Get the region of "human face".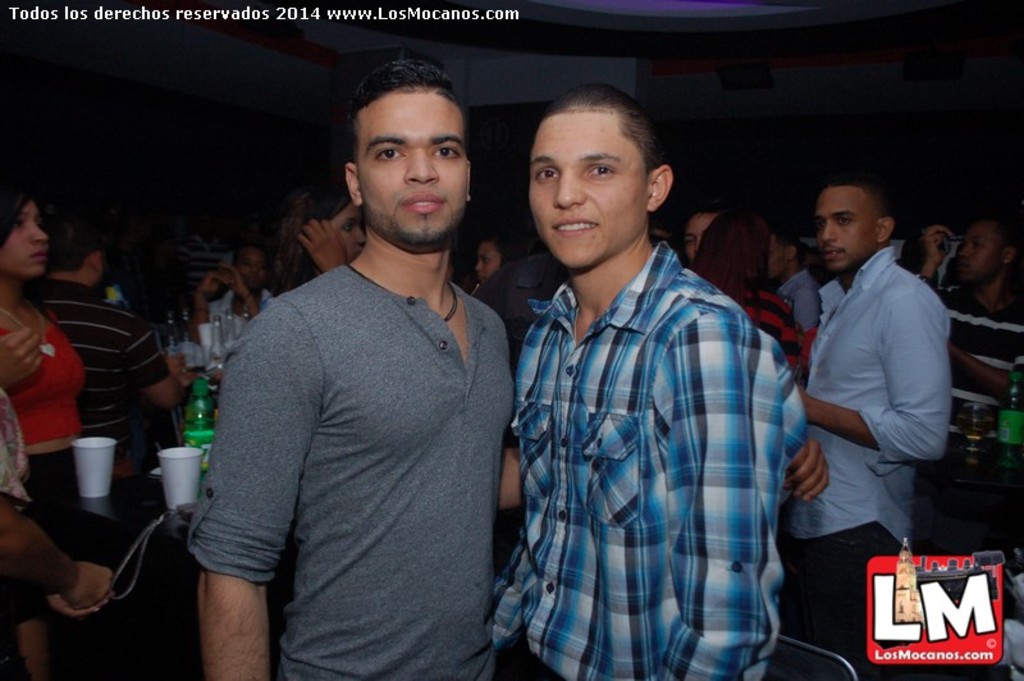
BBox(957, 214, 1005, 282).
